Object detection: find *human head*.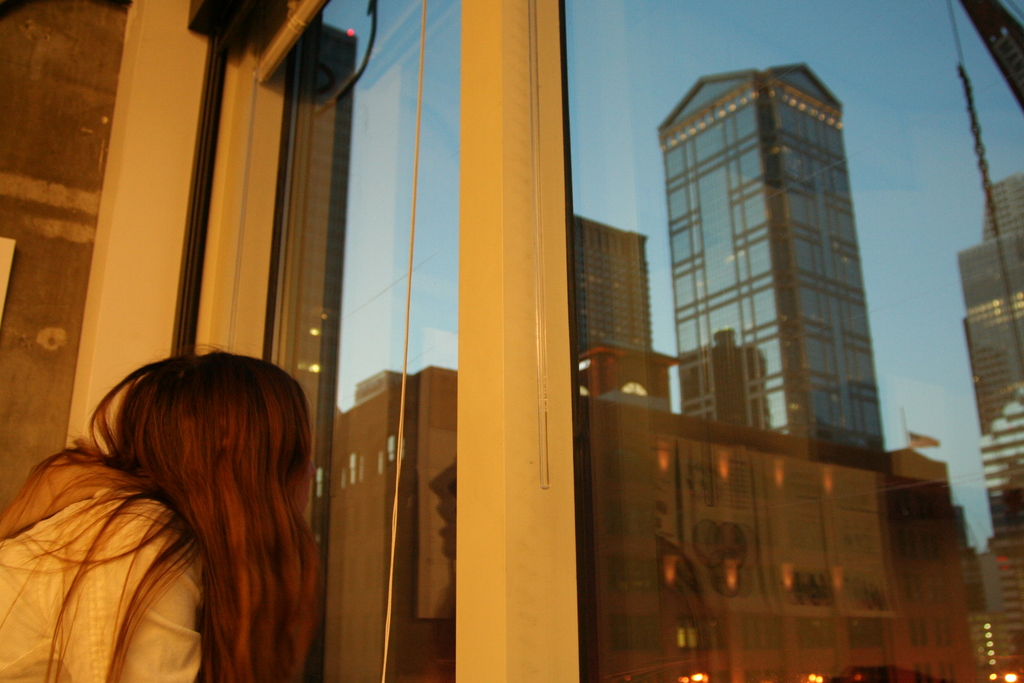
rect(0, 343, 324, 676).
